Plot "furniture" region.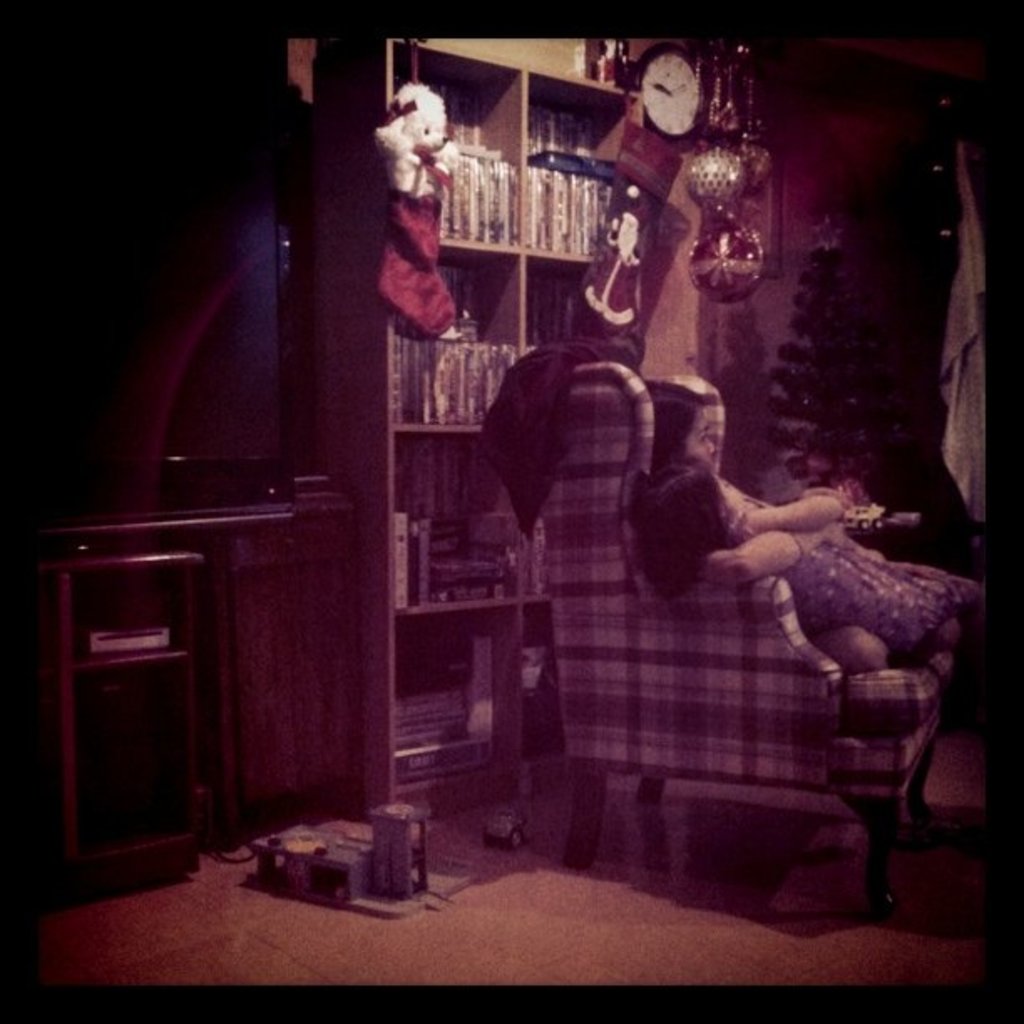
Plotted at pyautogui.locateOnScreen(311, 37, 648, 817).
